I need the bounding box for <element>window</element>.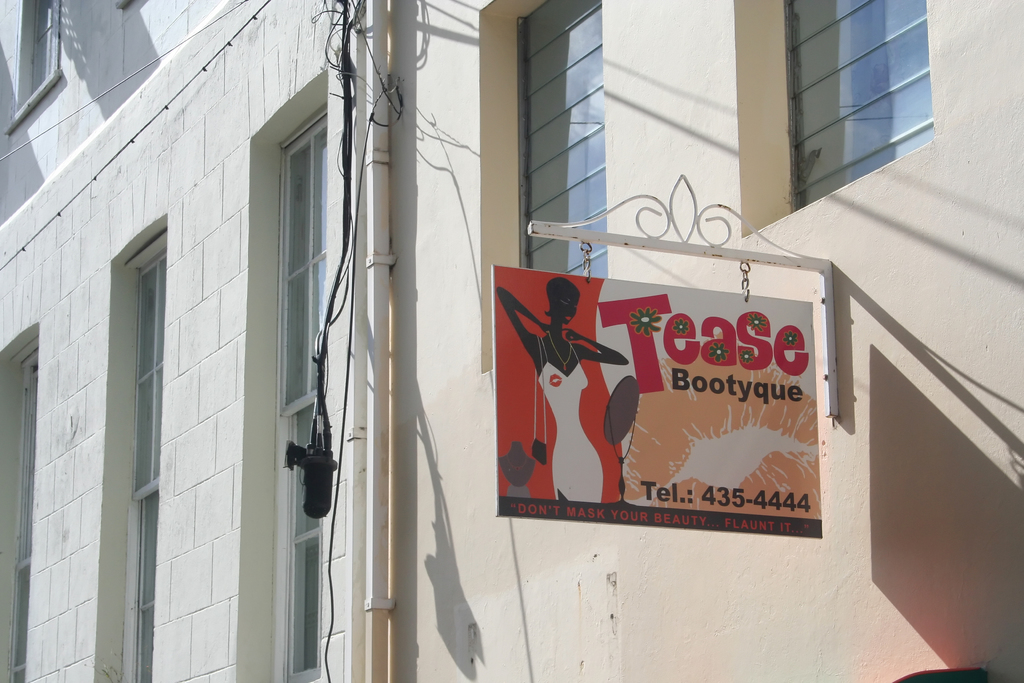
Here it is: 100, 215, 170, 682.
